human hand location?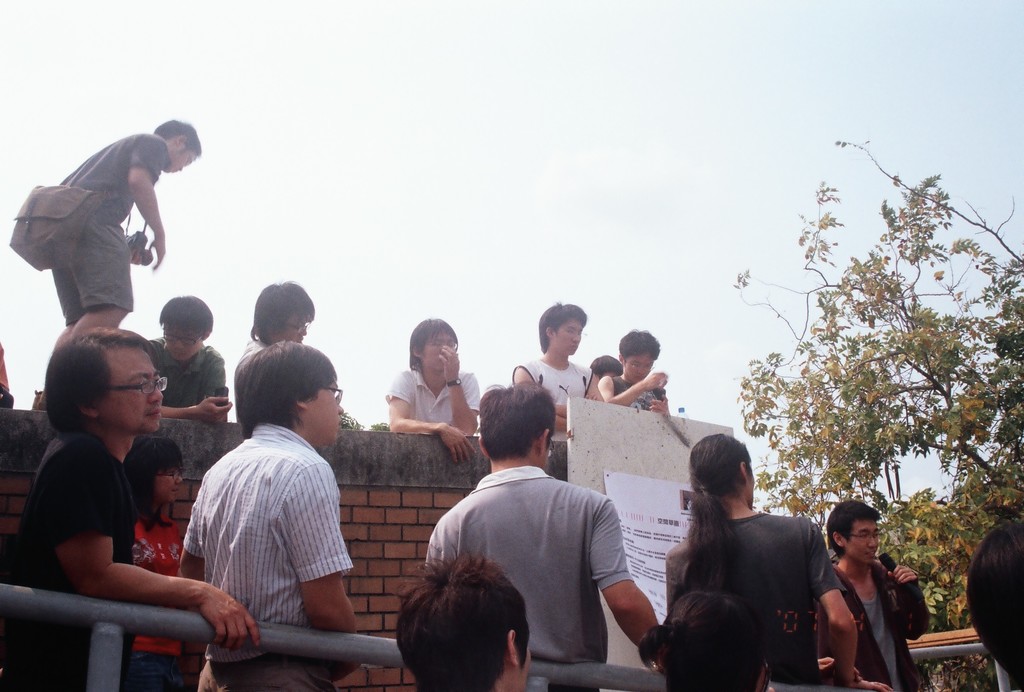
438:342:461:384
